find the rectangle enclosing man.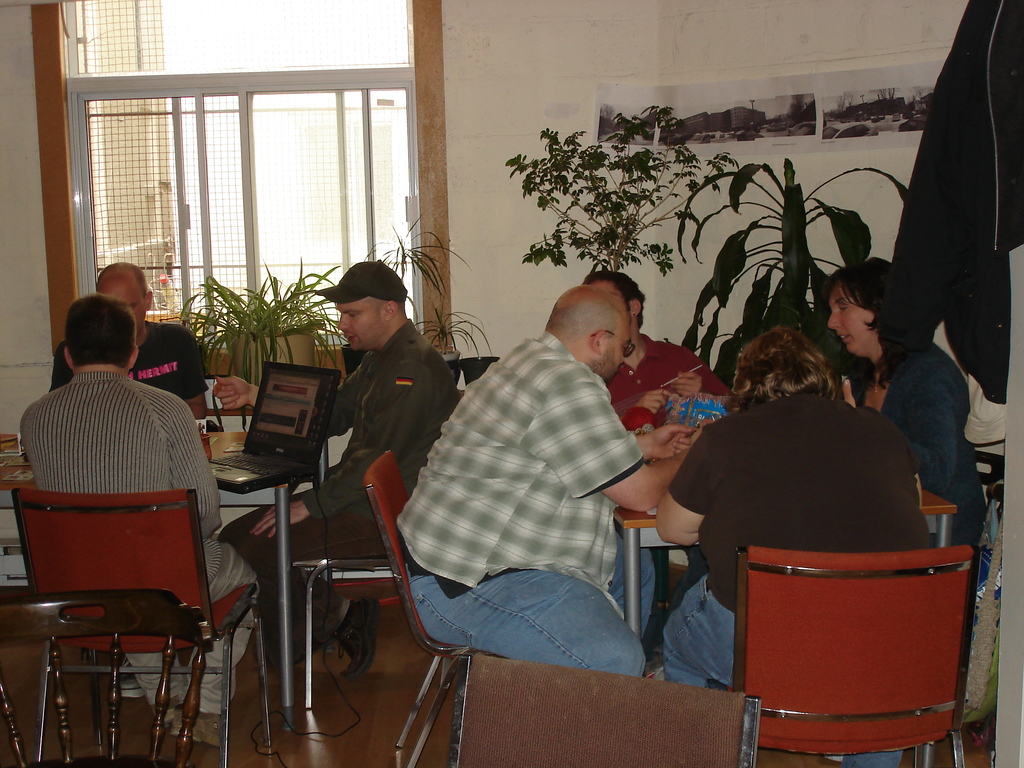
234 260 459 679.
